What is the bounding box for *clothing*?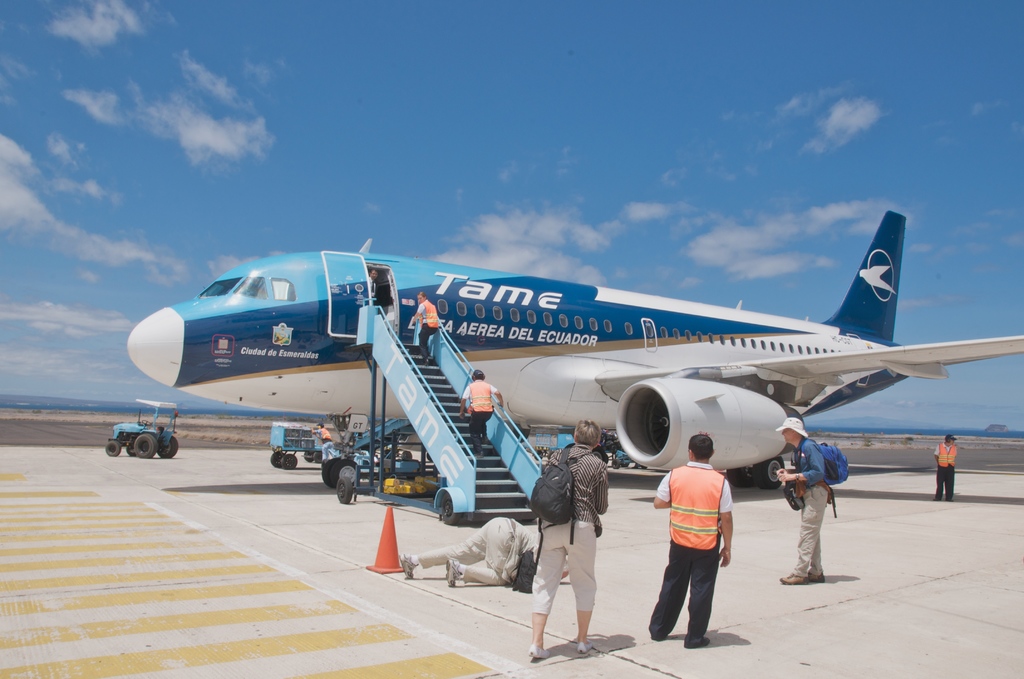
box(792, 439, 833, 575).
